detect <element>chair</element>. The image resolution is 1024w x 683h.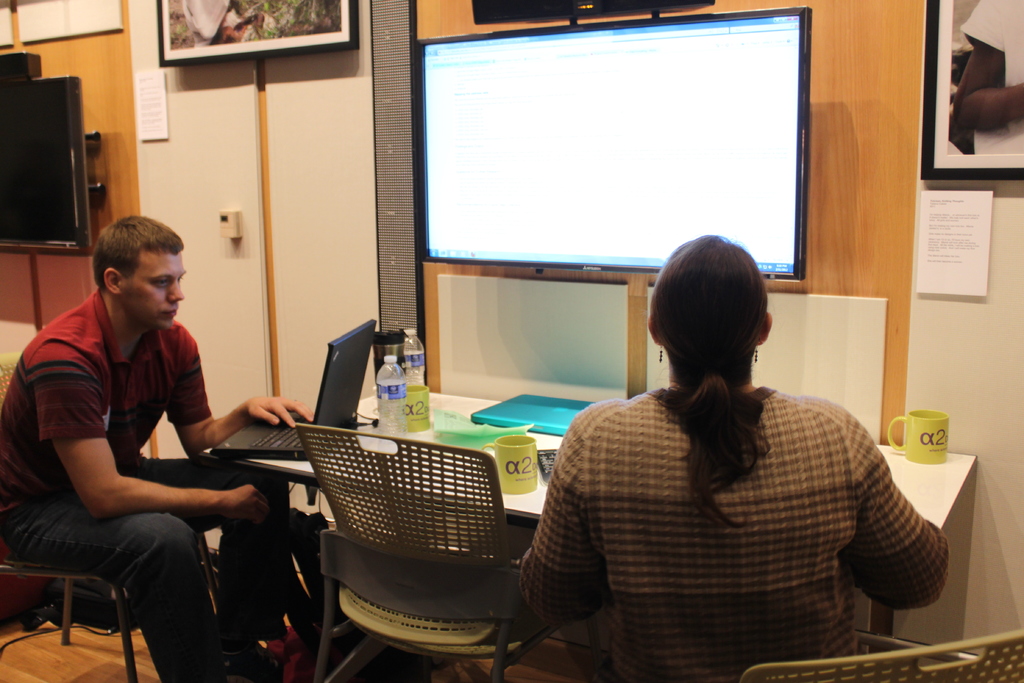
(0, 367, 220, 682).
